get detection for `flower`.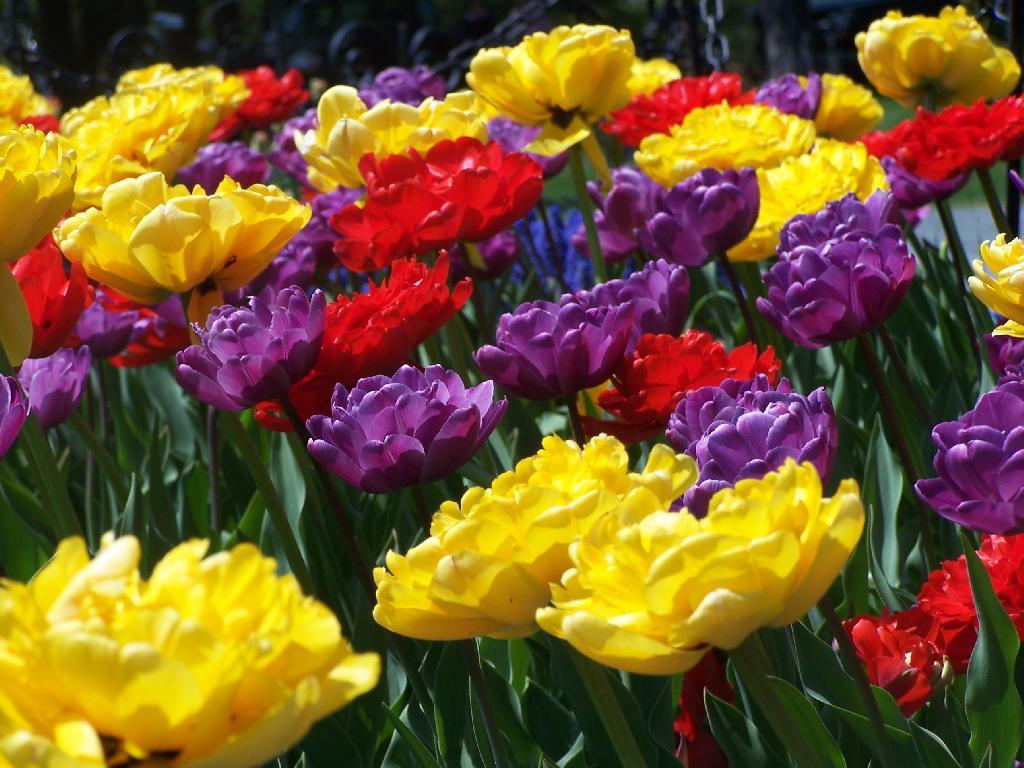
Detection: 296, 85, 485, 187.
